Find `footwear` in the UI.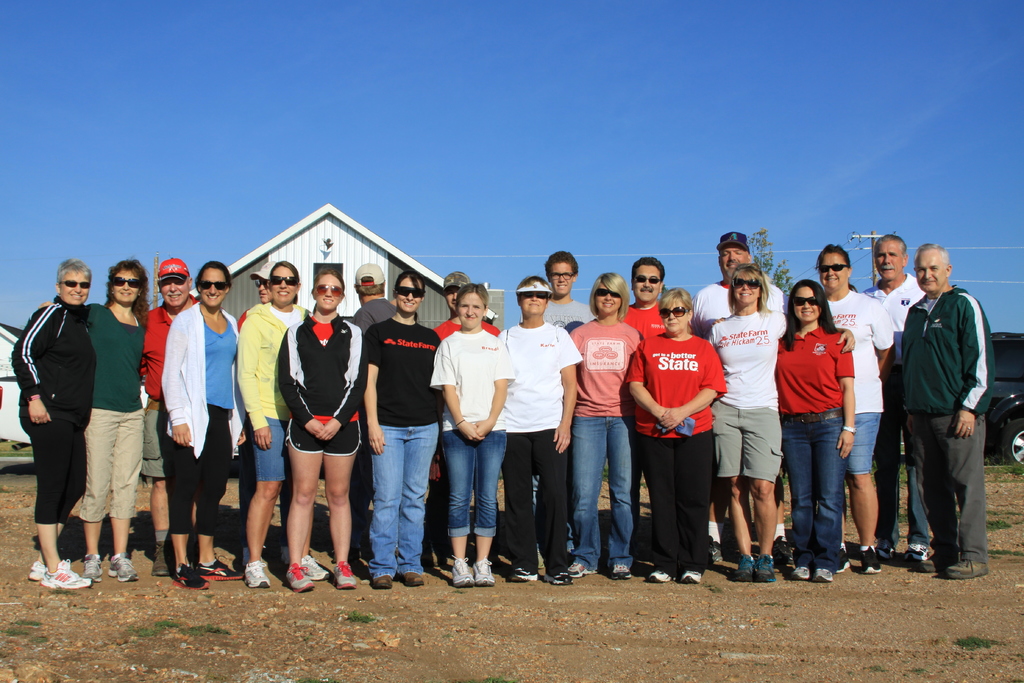
UI element at x1=774, y1=541, x2=796, y2=569.
